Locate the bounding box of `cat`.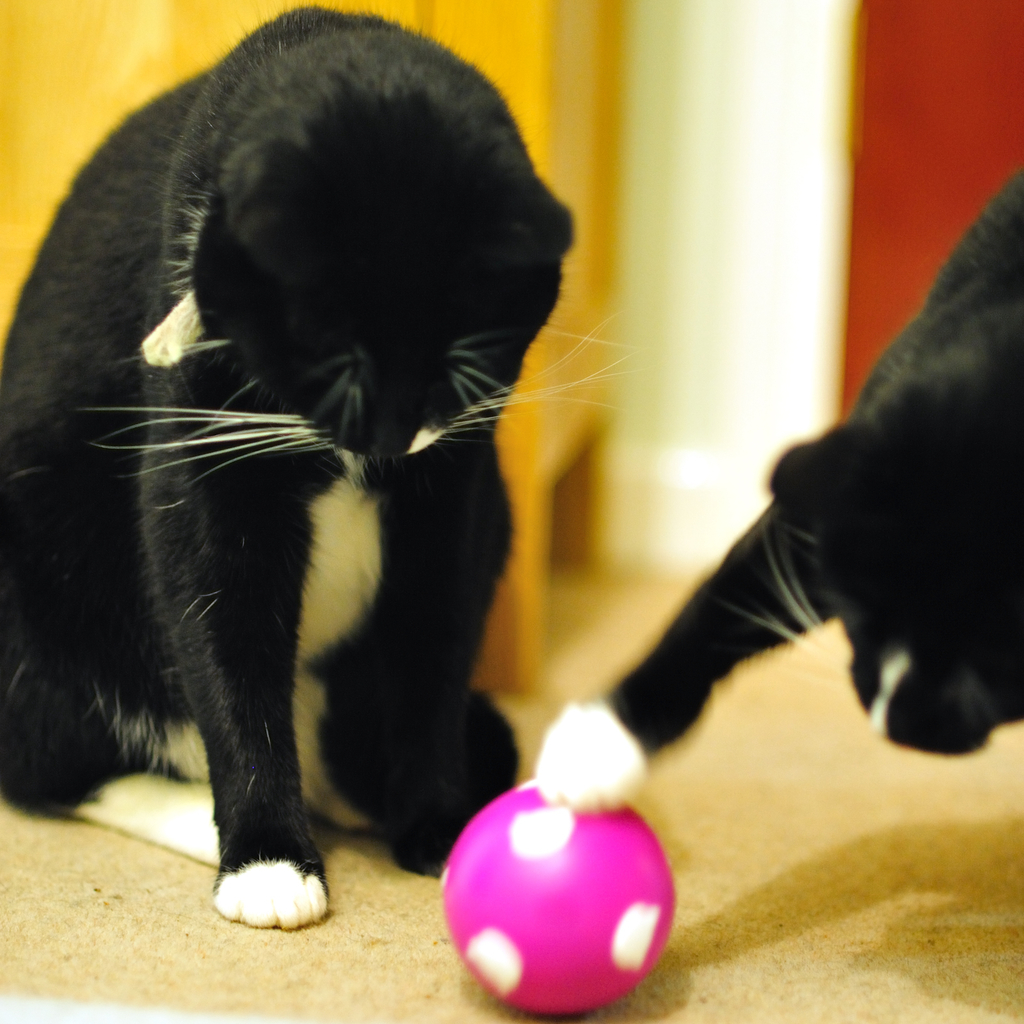
Bounding box: bbox=[529, 171, 1023, 813].
